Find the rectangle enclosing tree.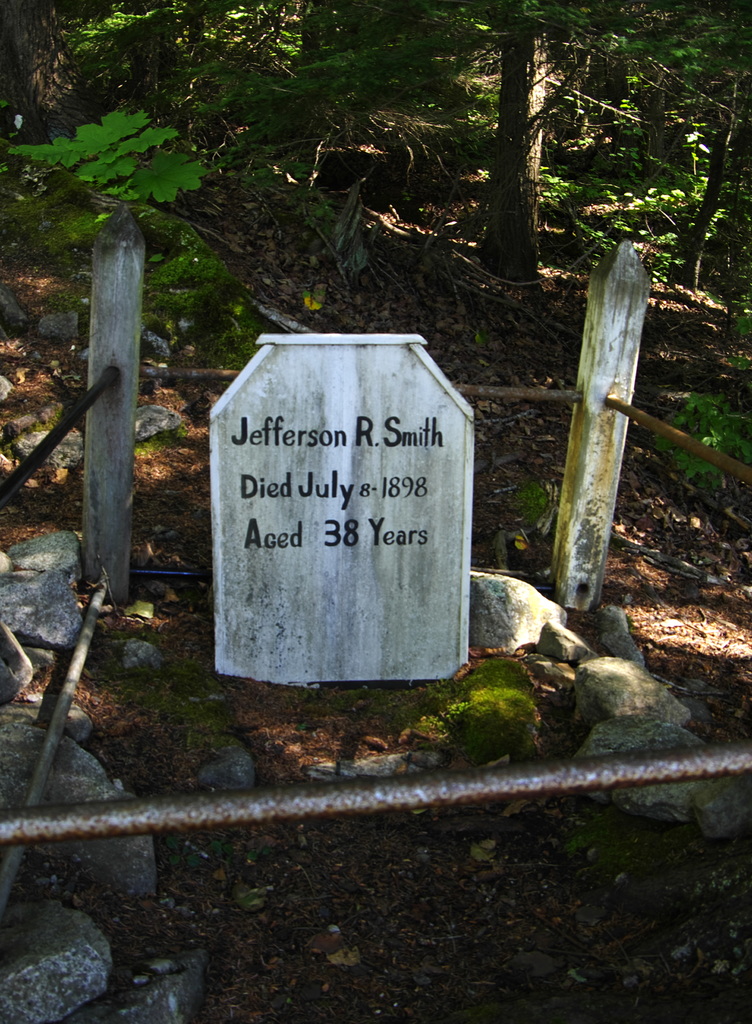
(left=0, top=0, right=106, bottom=145).
